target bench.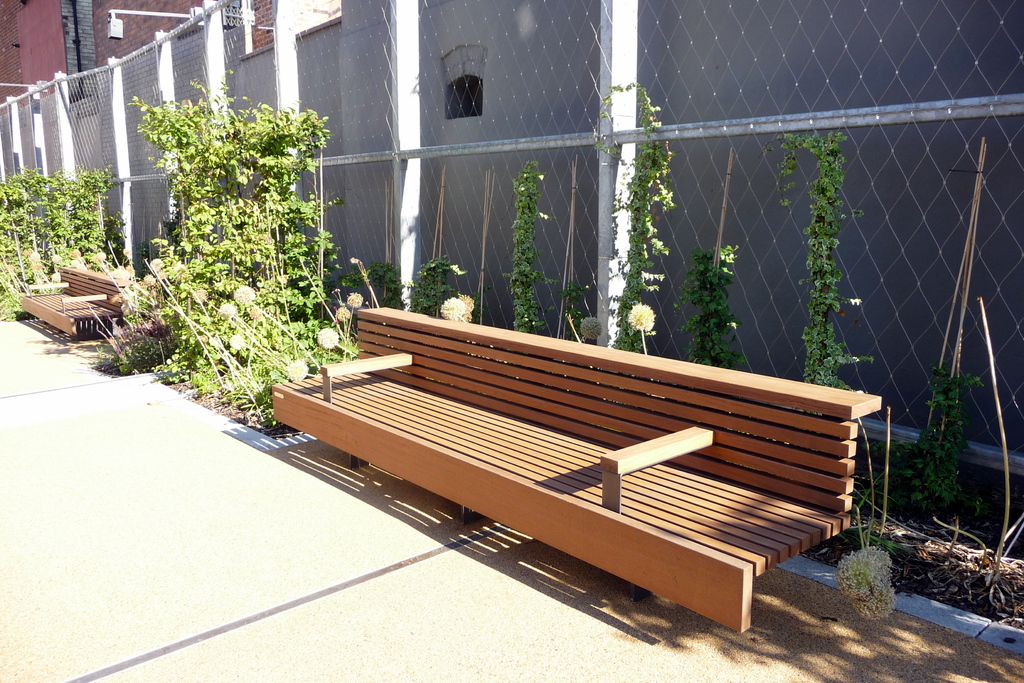
Target region: 262/305/863/671.
